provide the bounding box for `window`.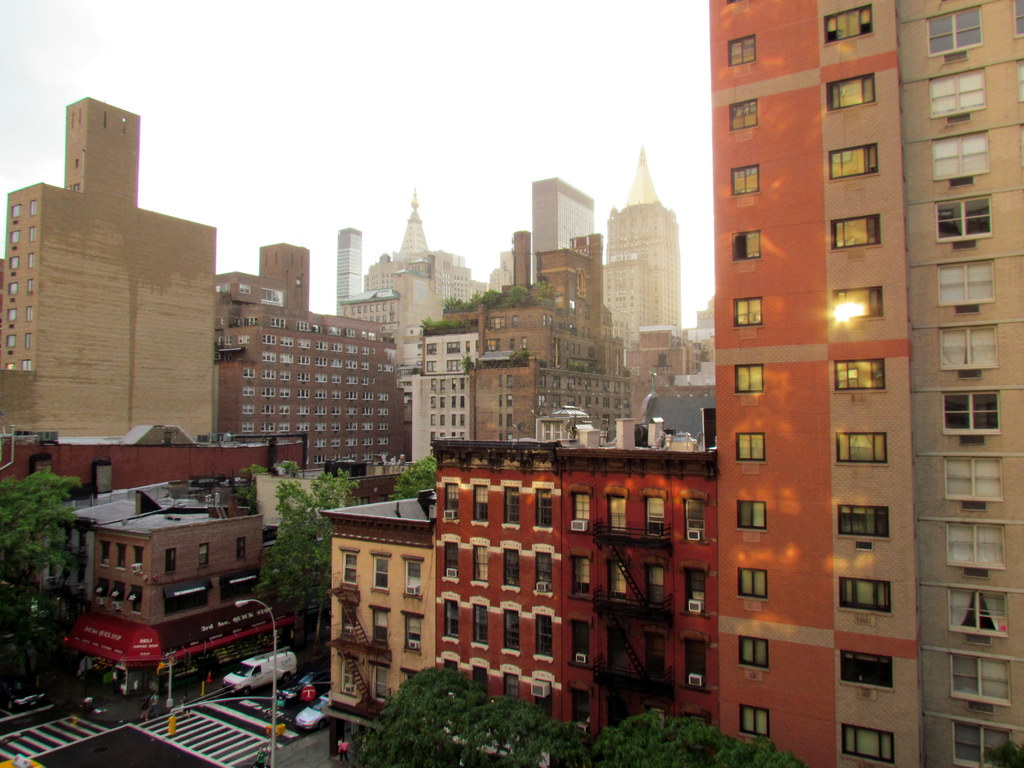
select_region(407, 615, 423, 653).
